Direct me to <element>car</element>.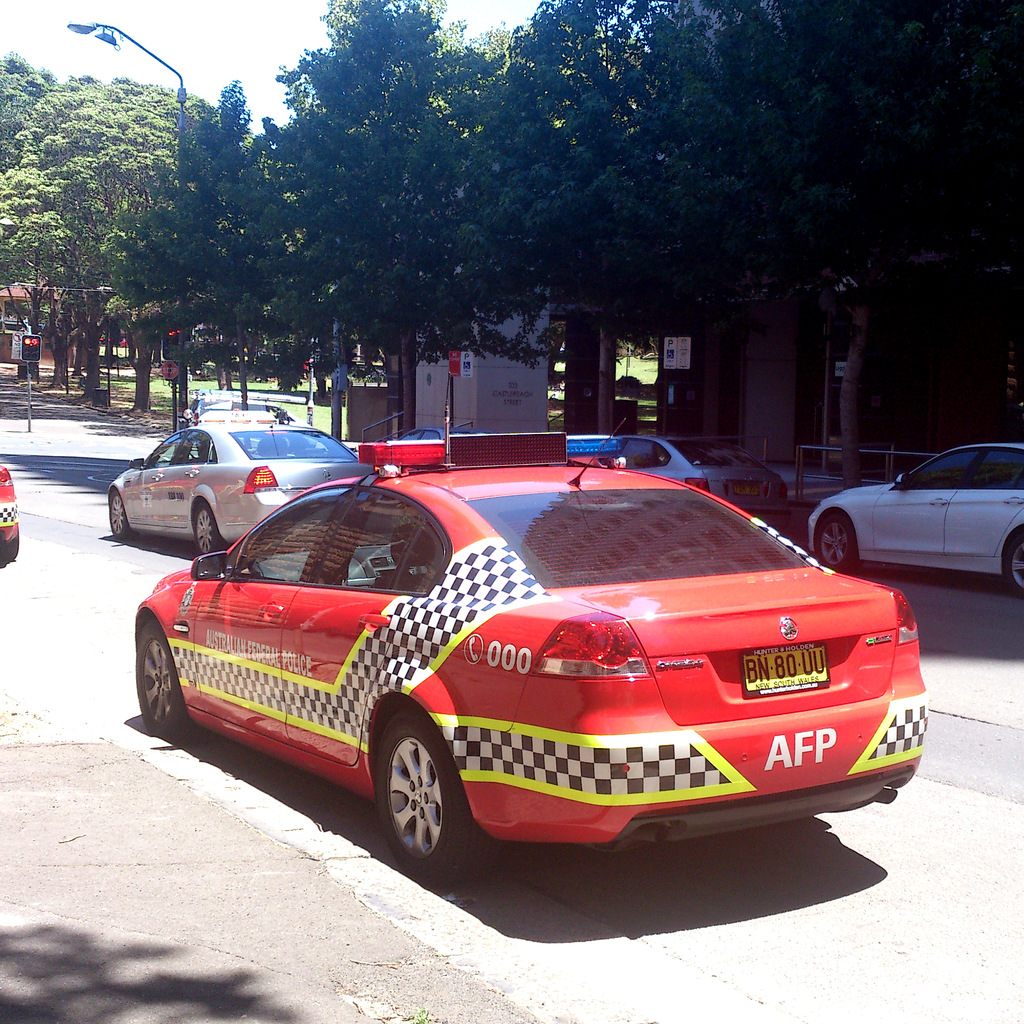
Direction: x1=102, y1=410, x2=387, y2=560.
